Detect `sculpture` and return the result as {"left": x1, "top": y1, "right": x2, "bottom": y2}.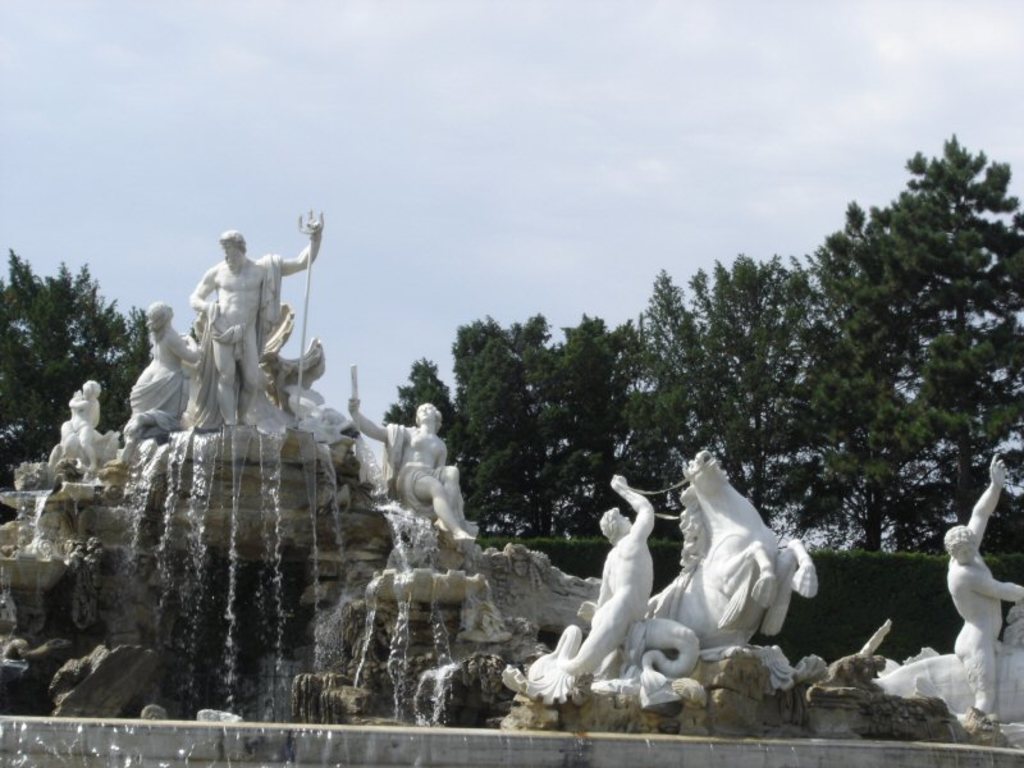
{"left": 556, "top": 475, "right": 657, "bottom": 672}.
